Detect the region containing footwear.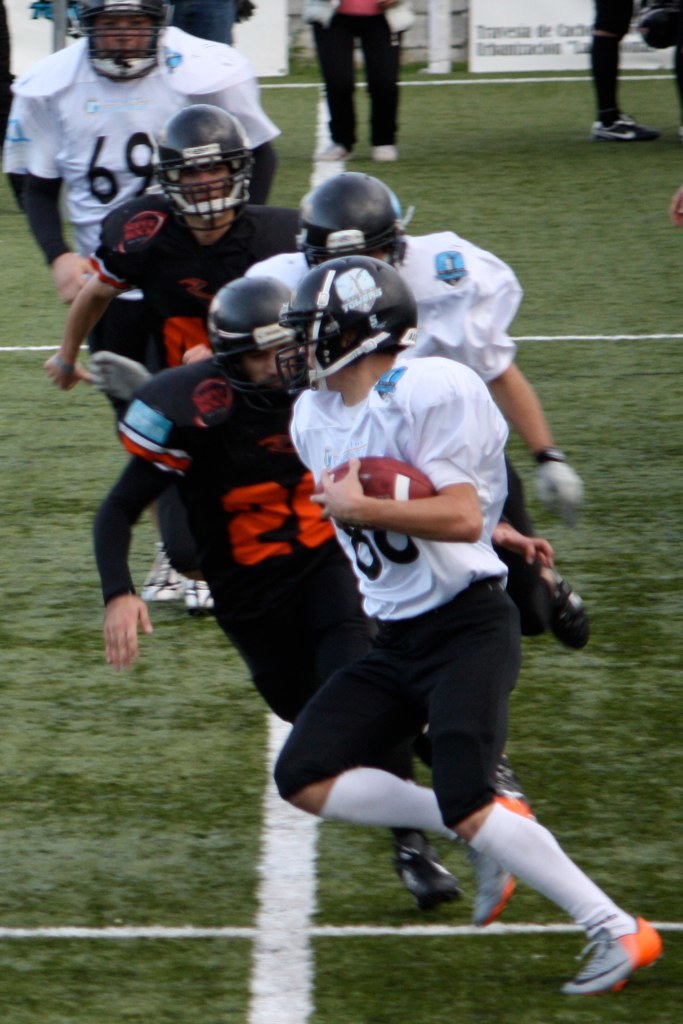
left=309, top=142, right=350, bottom=160.
